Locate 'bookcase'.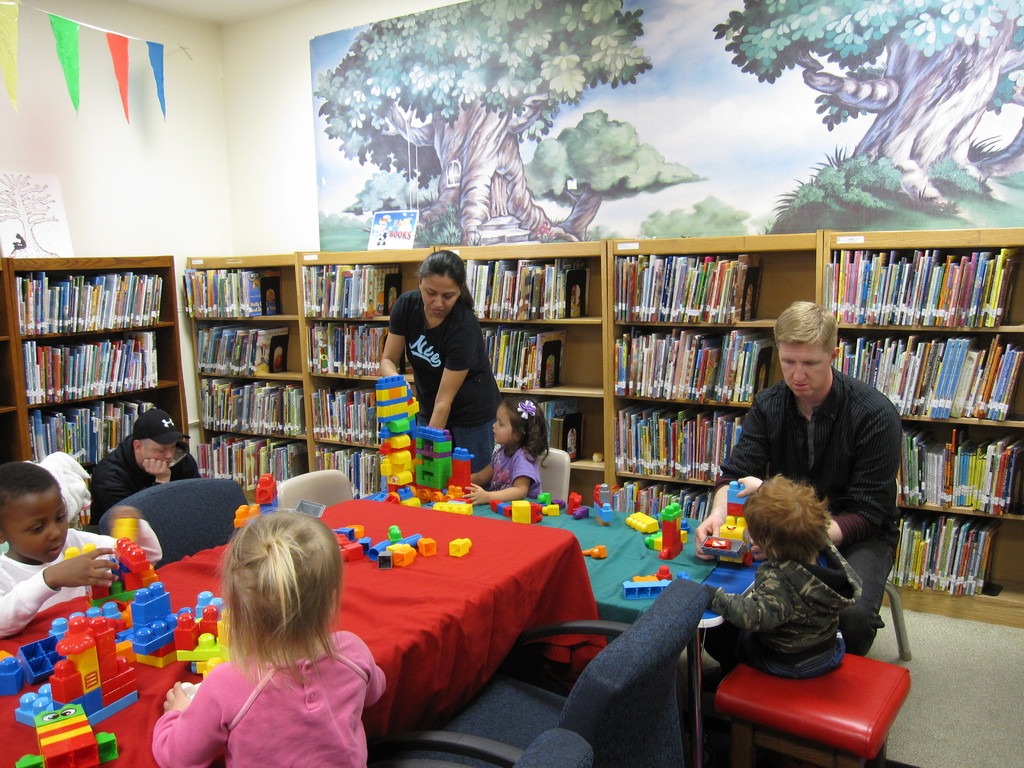
Bounding box: l=431, t=232, r=612, b=497.
